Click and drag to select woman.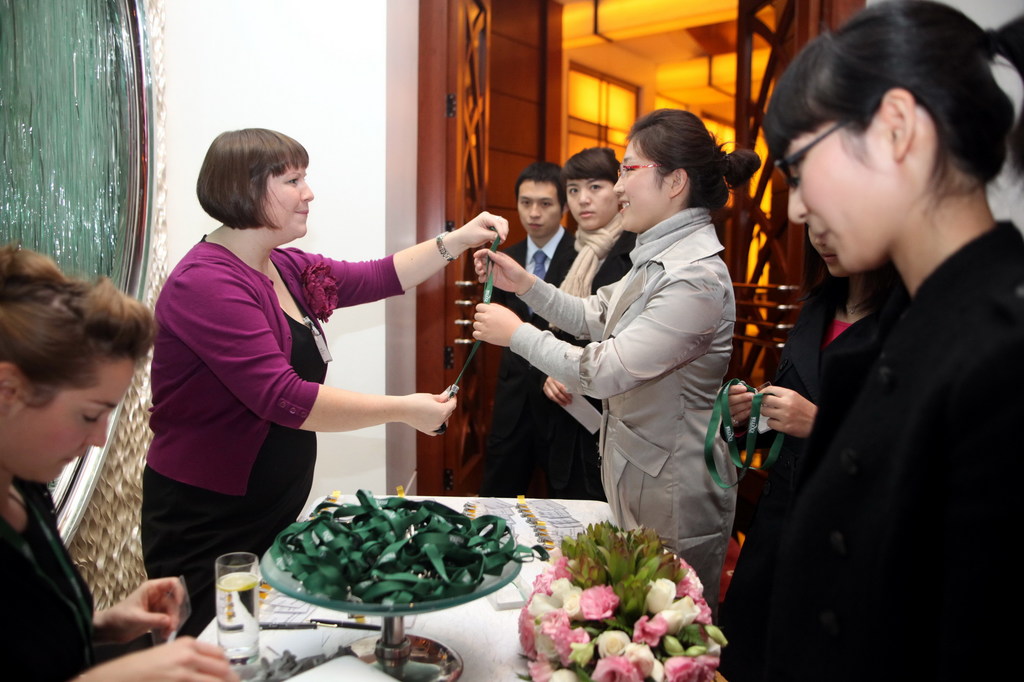
Selection: select_region(0, 246, 241, 681).
